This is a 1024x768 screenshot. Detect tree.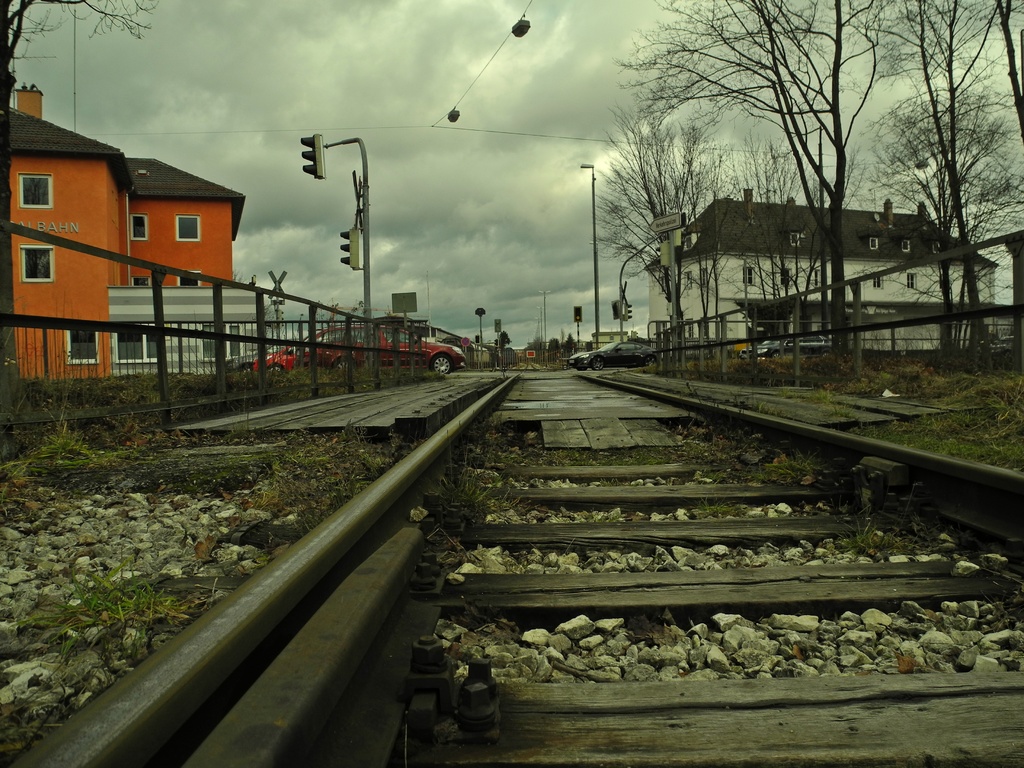
x1=643 y1=0 x2=874 y2=355.
